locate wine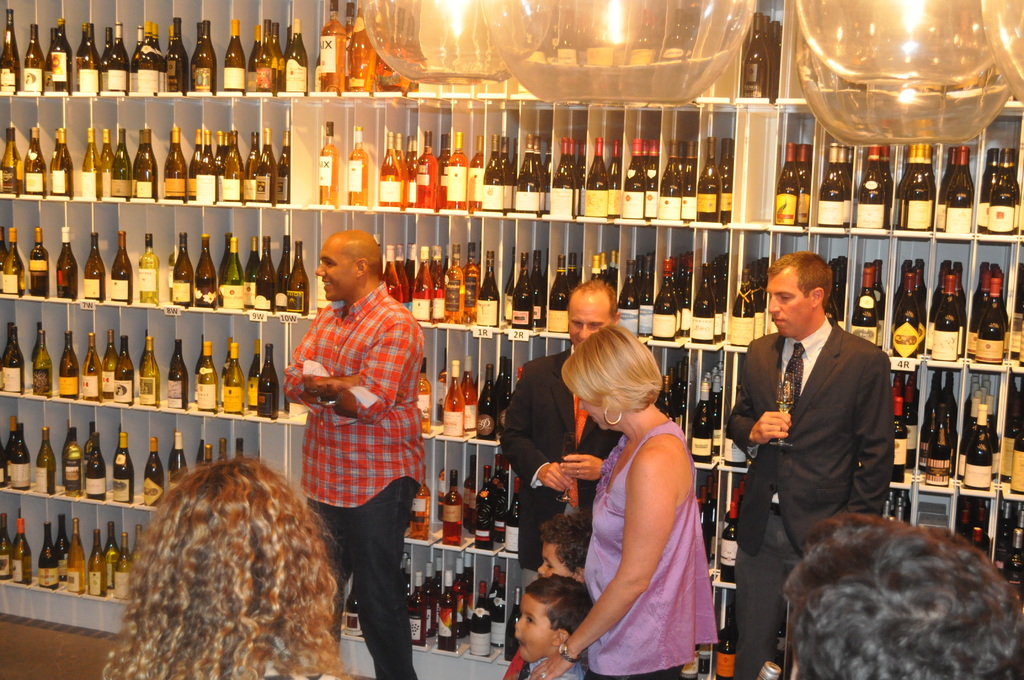
{"x1": 163, "y1": 132, "x2": 172, "y2": 198}
